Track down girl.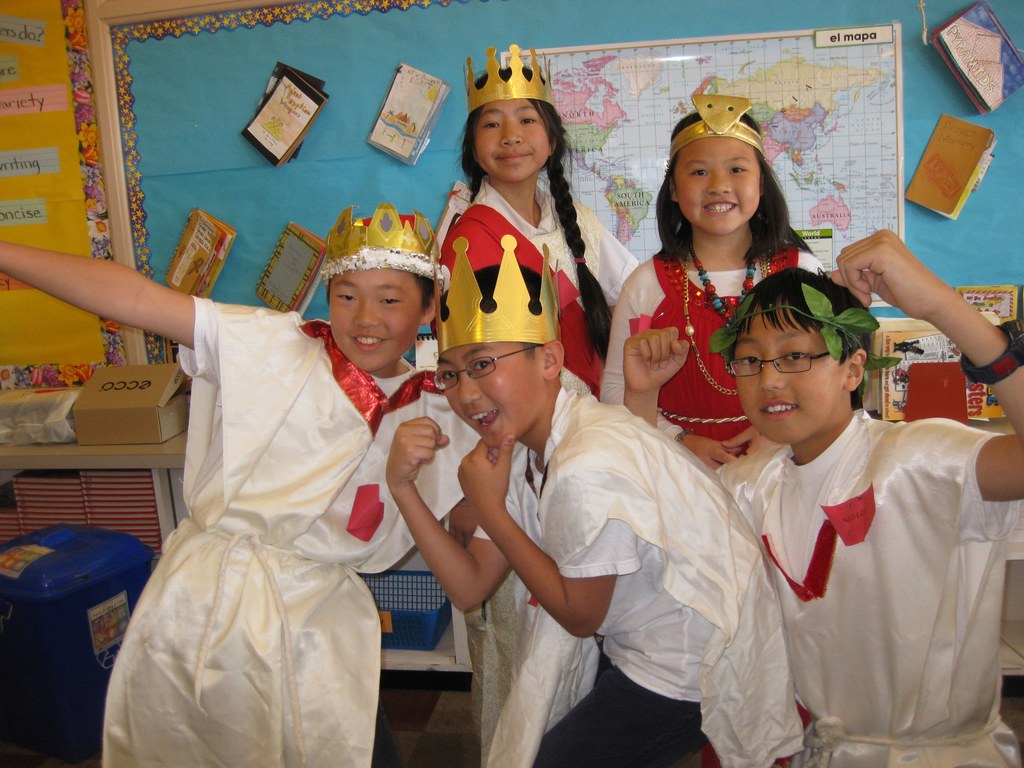
Tracked to 597, 92, 831, 472.
